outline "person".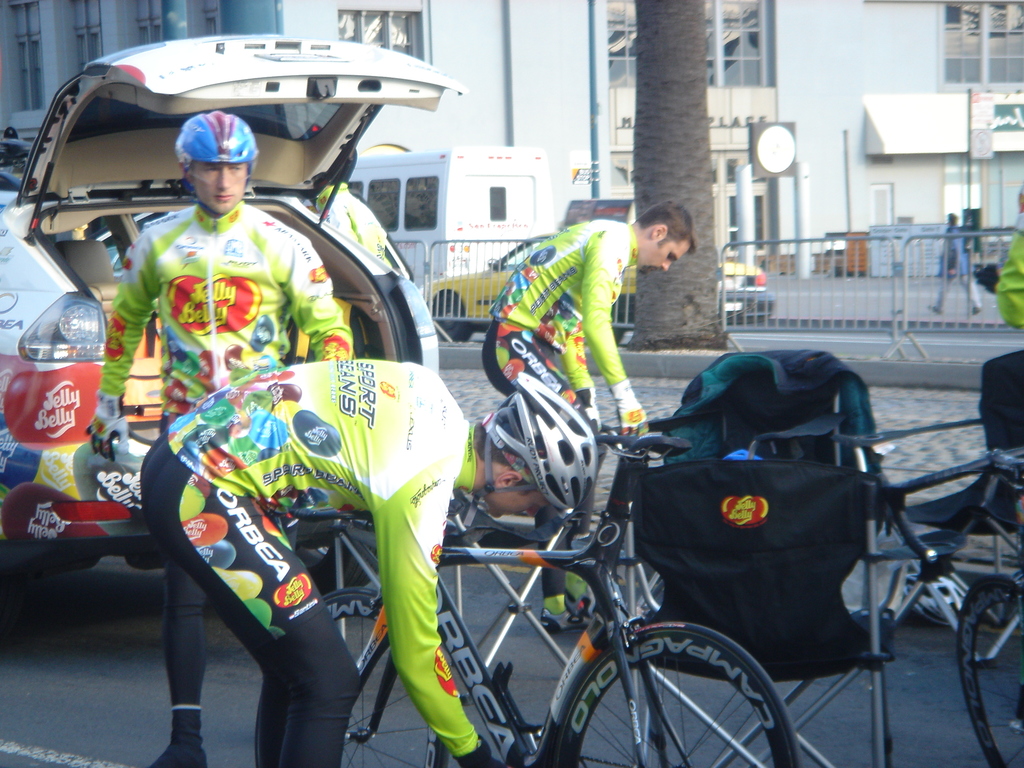
Outline: [929, 208, 996, 312].
